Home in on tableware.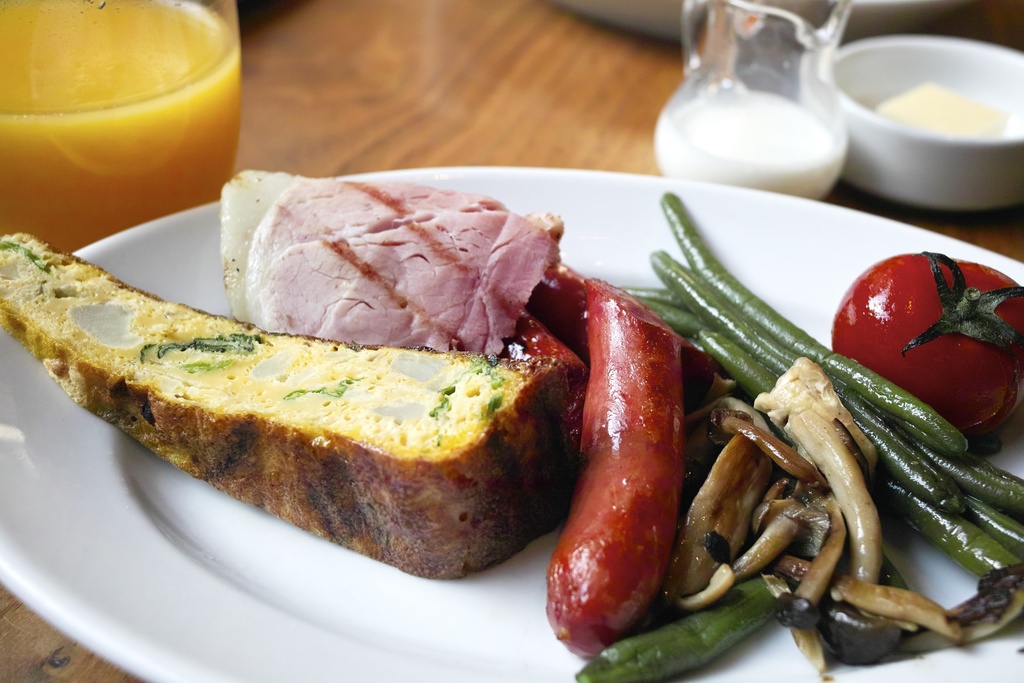
Homed in at x1=828 y1=37 x2=1023 y2=214.
